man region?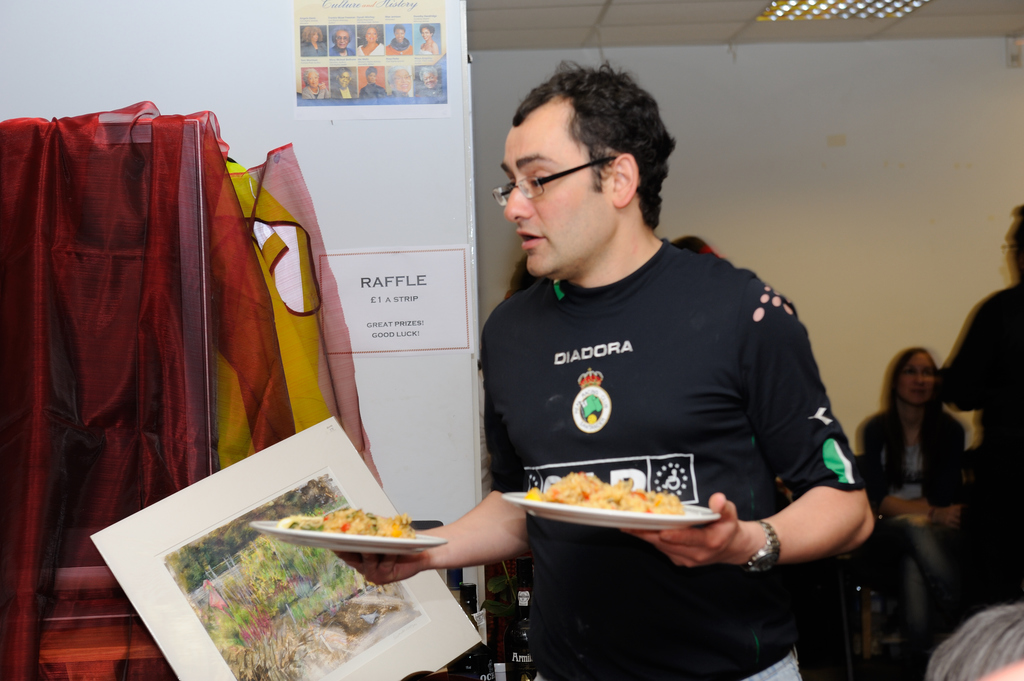
crop(935, 198, 1023, 592)
